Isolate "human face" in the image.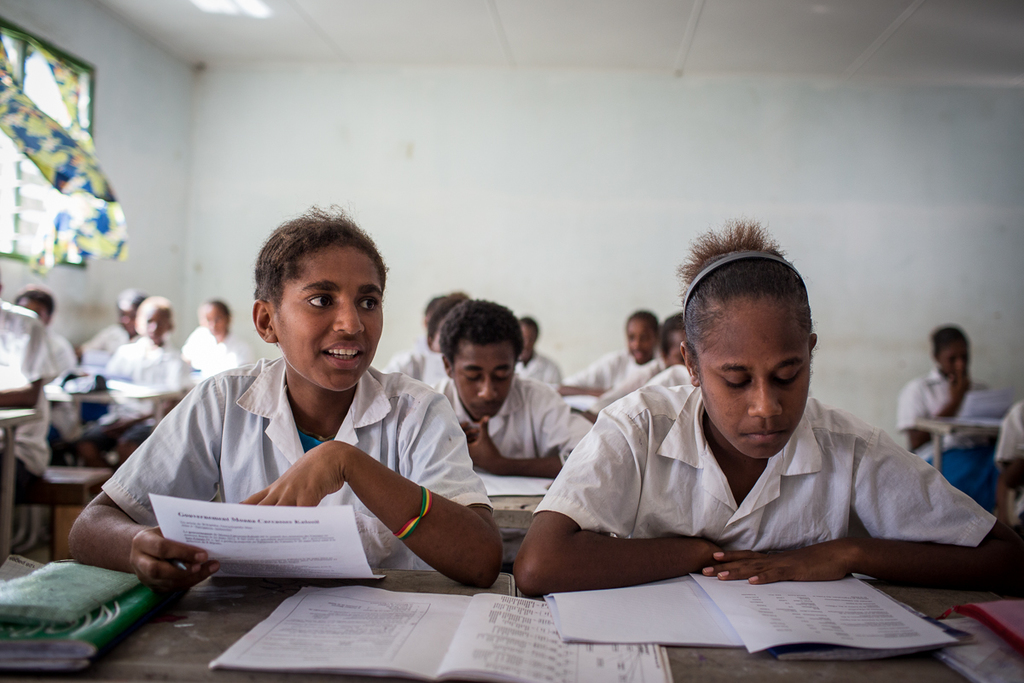
Isolated region: left=451, top=343, right=514, bottom=420.
